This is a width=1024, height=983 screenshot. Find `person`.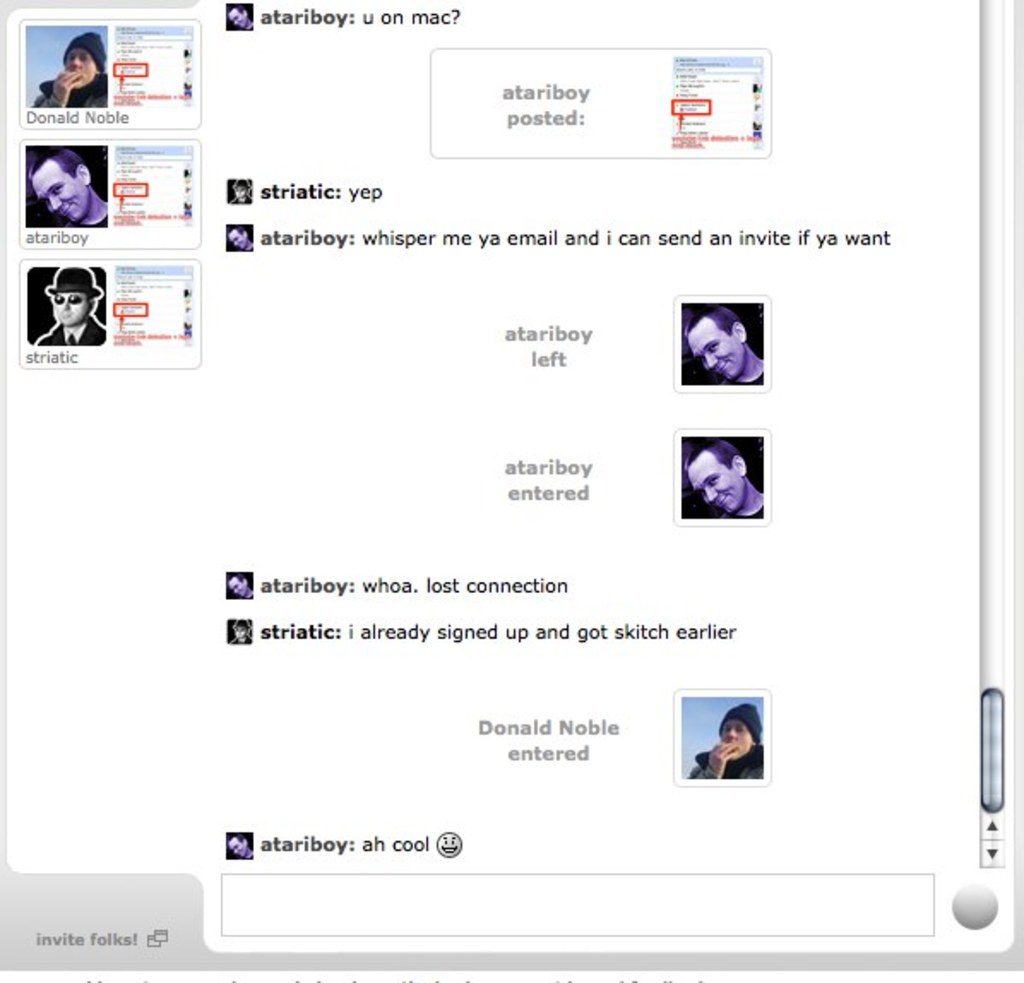
Bounding box: locate(34, 260, 99, 344).
